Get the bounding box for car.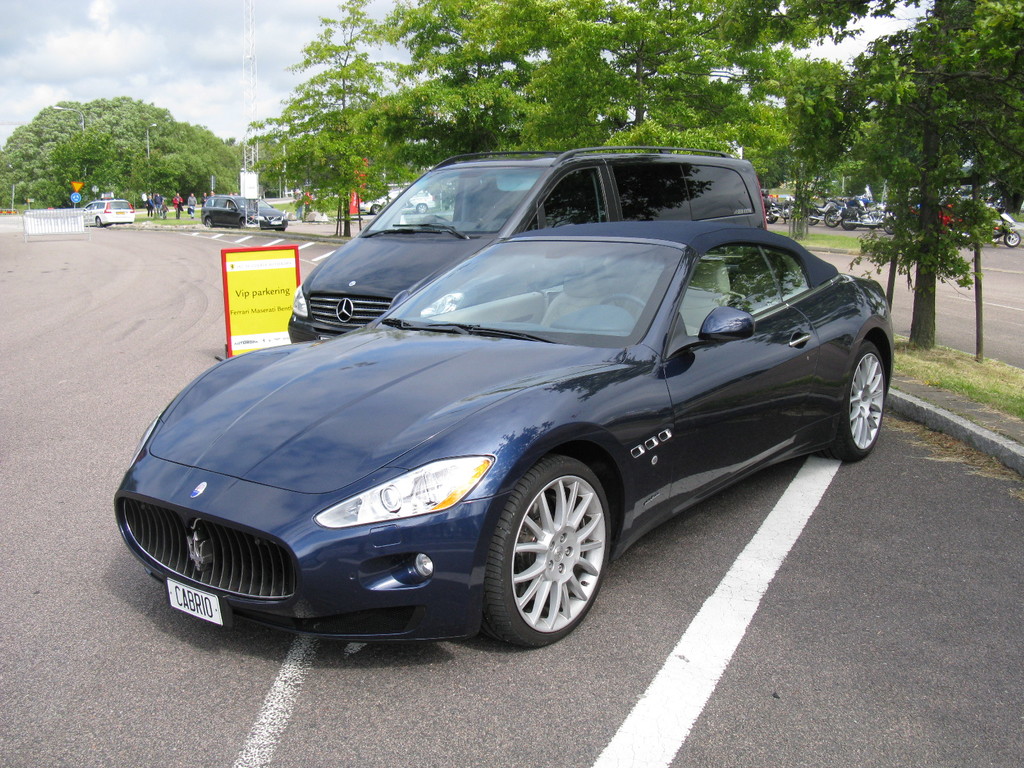
358, 188, 435, 216.
